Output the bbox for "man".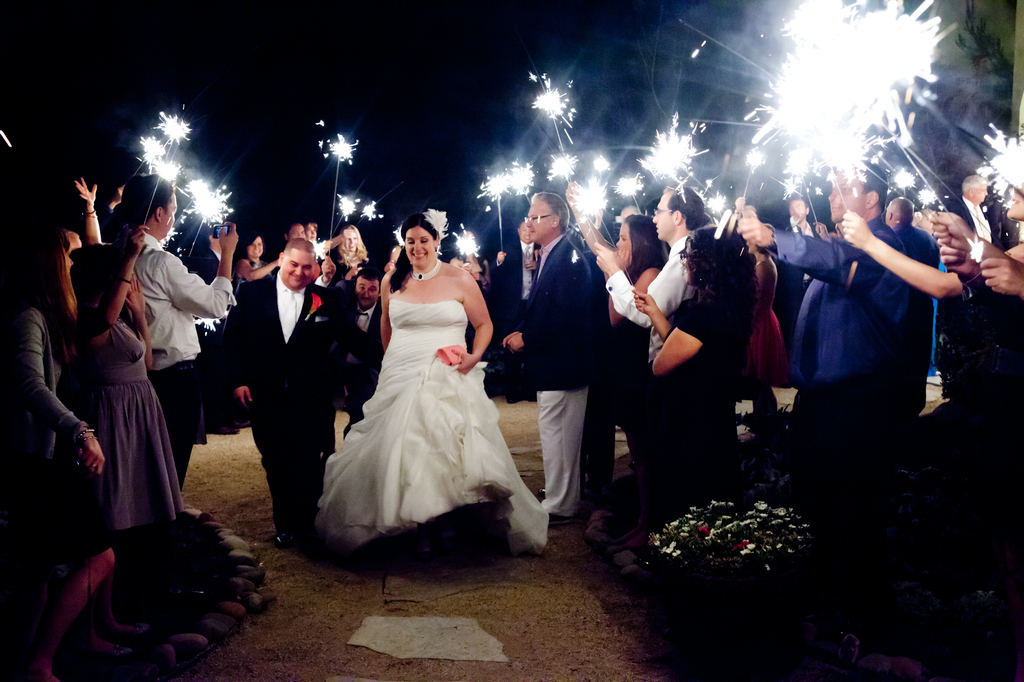
bbox(885, 198, 939, 269).
